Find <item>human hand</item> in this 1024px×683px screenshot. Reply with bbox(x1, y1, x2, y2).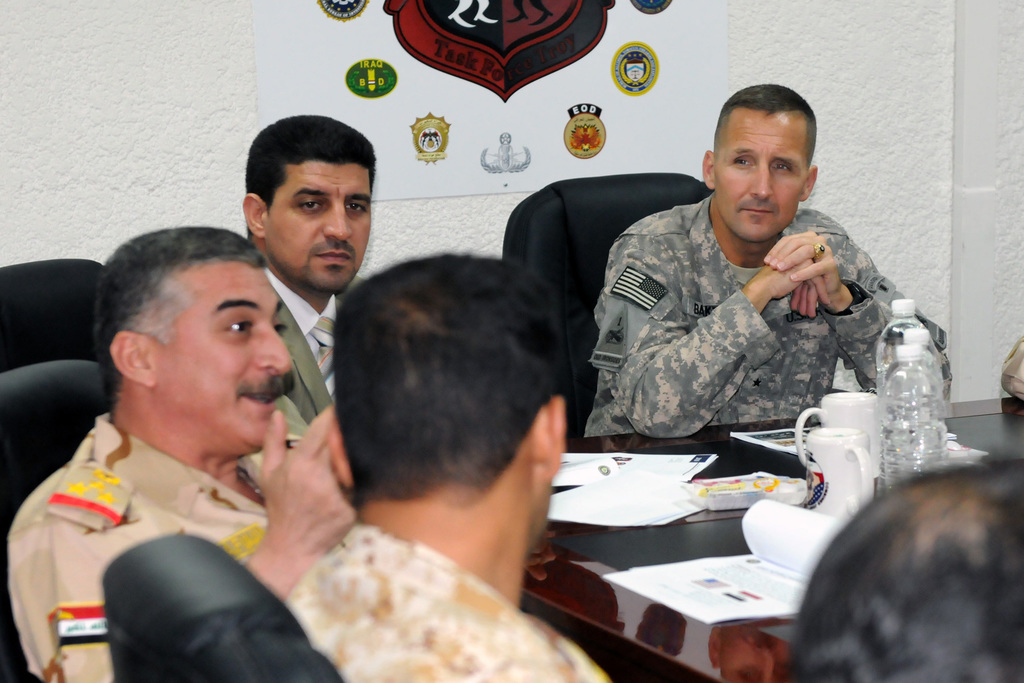
bbox(752, 258, 833, 319).
